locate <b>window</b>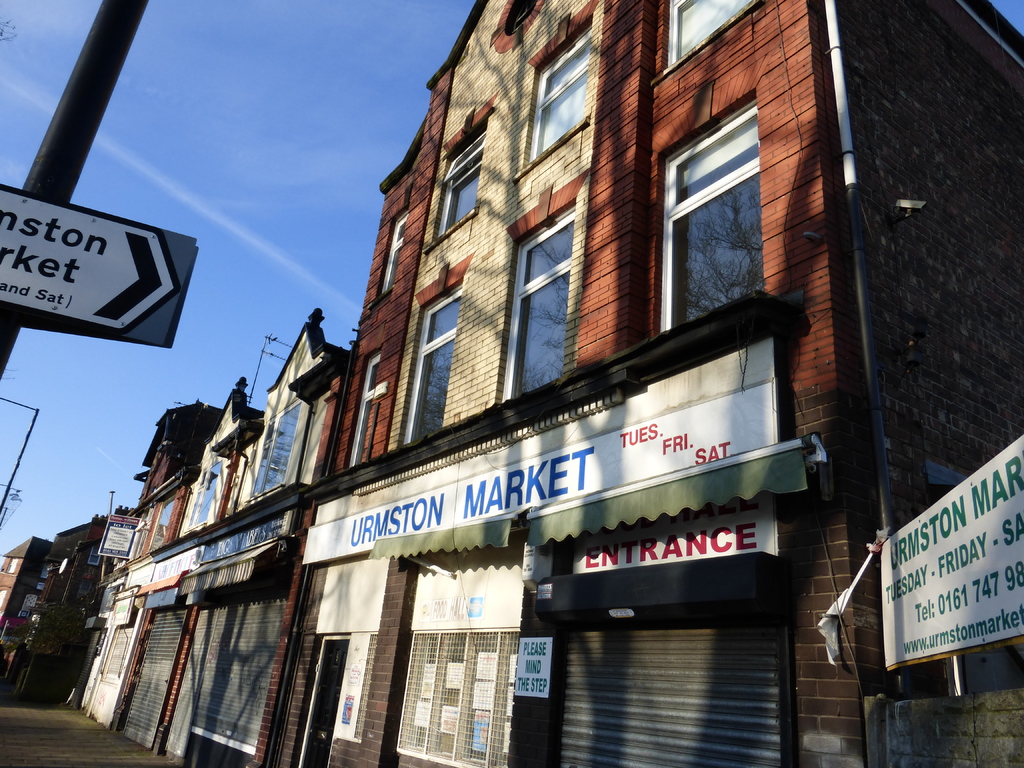
bbox(342, 338, 381, 468)
